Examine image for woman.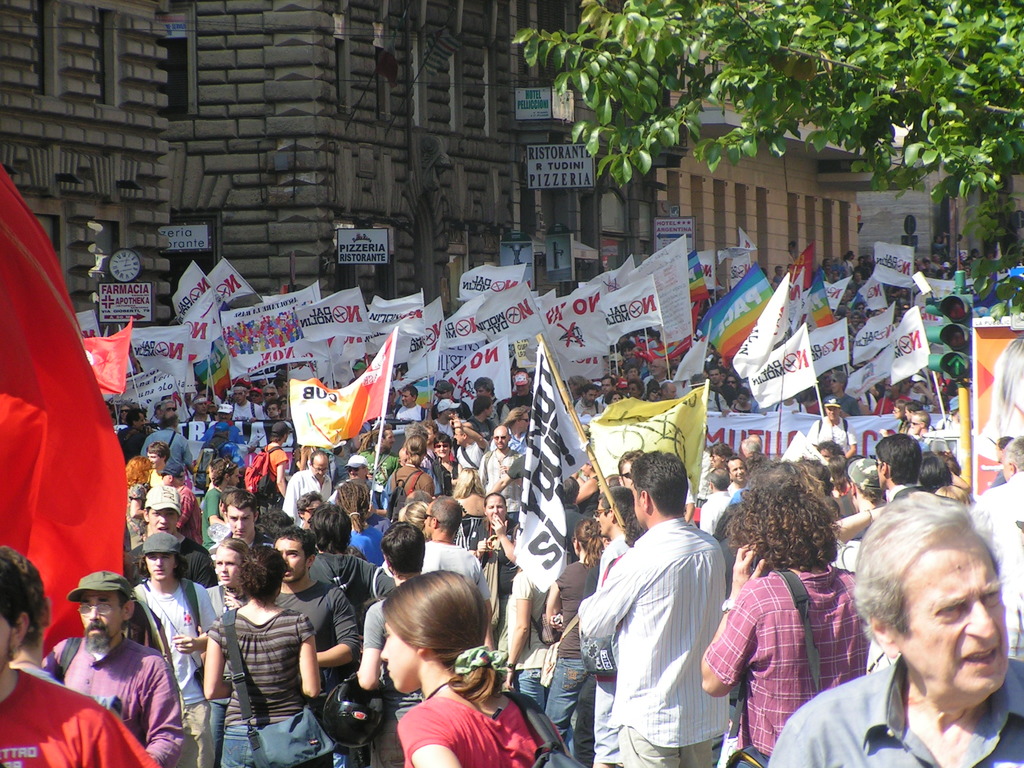
Examination result: Rect(630, 380, 643, 399).
